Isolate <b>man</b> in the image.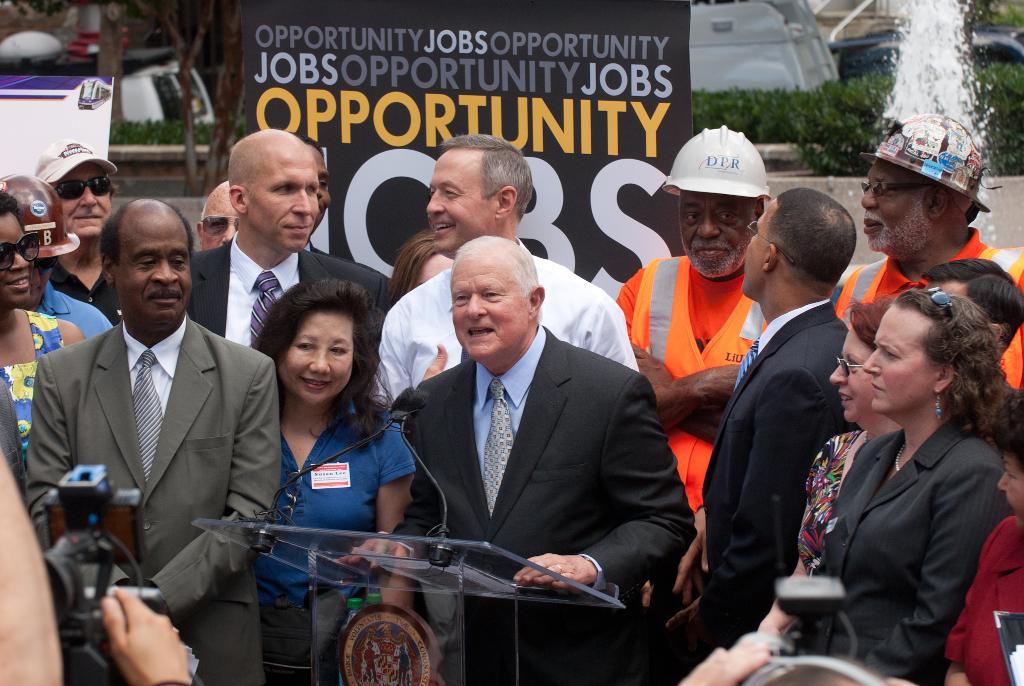
Isolated region: 390/235/696/683.
